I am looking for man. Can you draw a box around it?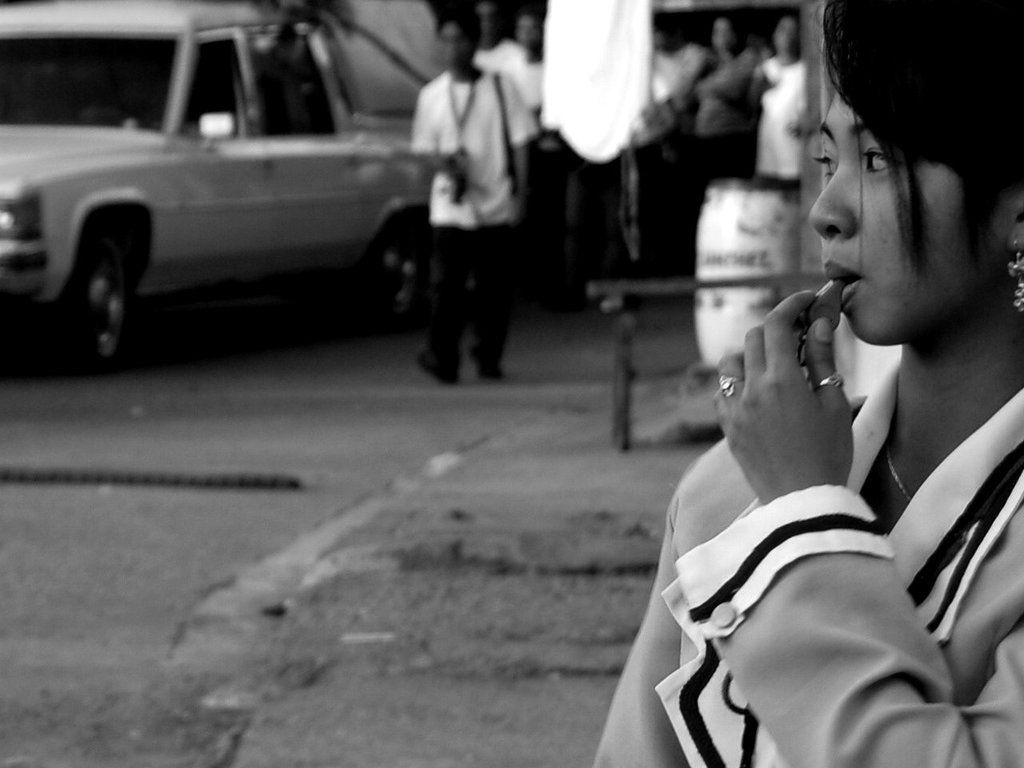
Sure, the bounding box is x1=489 y1=15 x2=570 y2=300.
